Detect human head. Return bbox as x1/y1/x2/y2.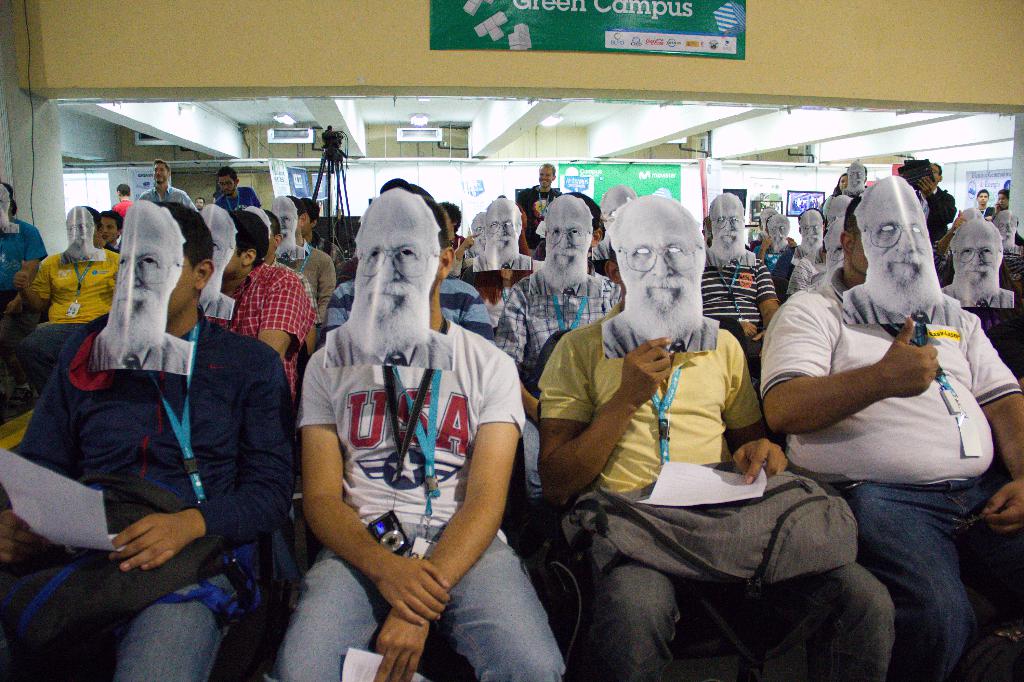
974/188/993/207.
